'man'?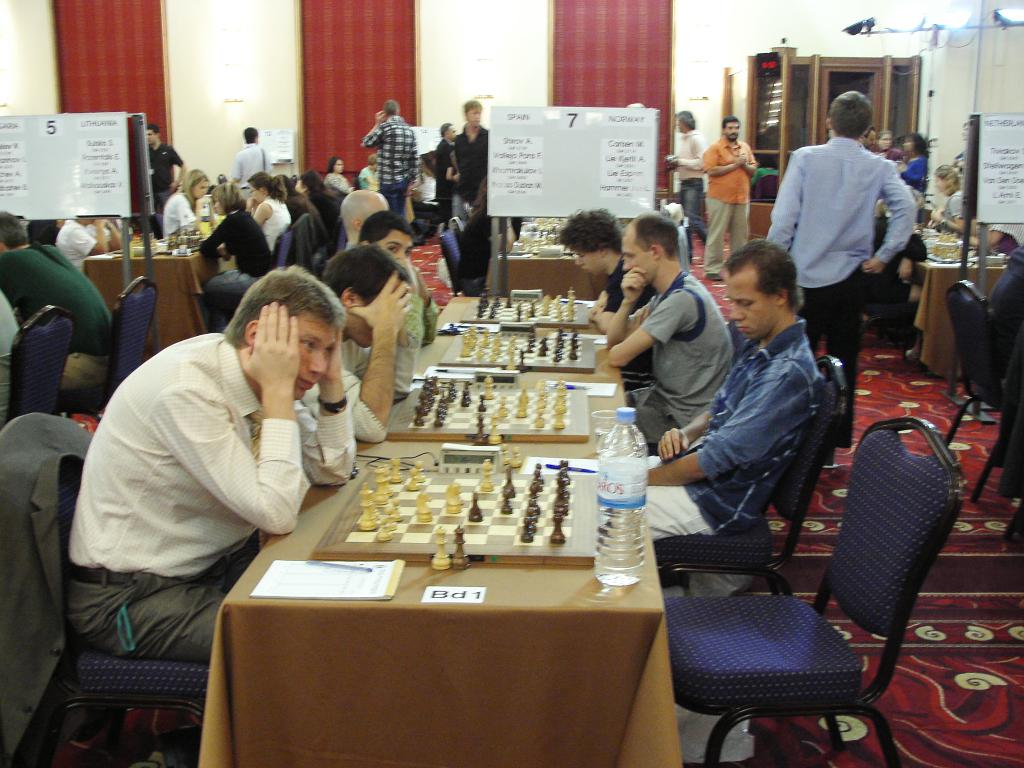
locate(56, 220, 108, 274)
